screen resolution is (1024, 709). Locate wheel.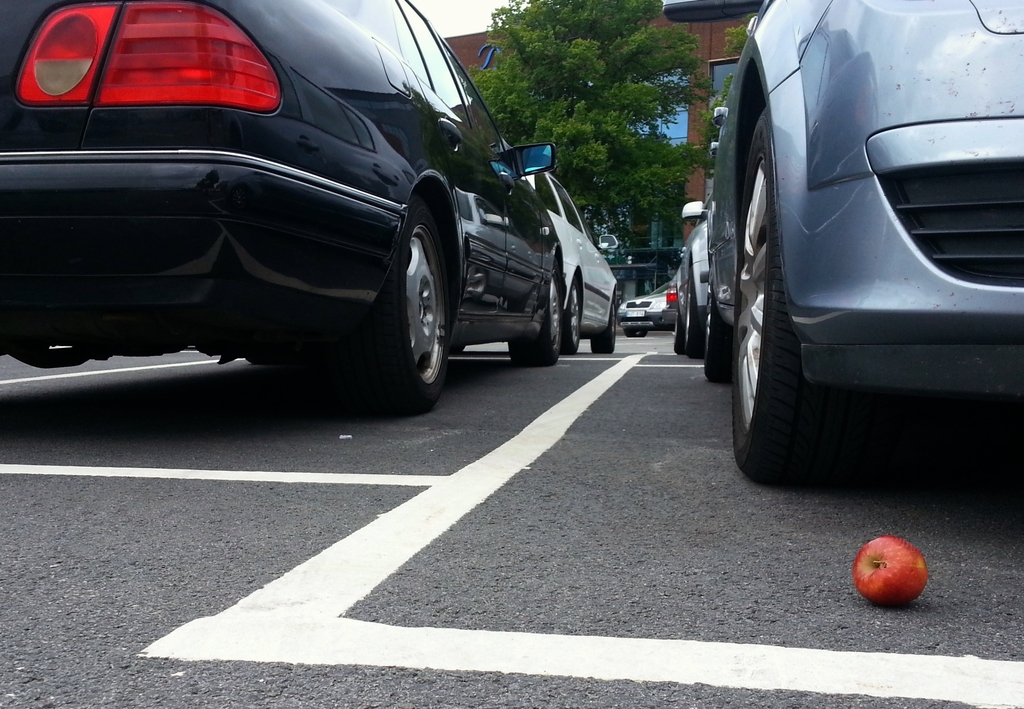
592:303:616:354.
